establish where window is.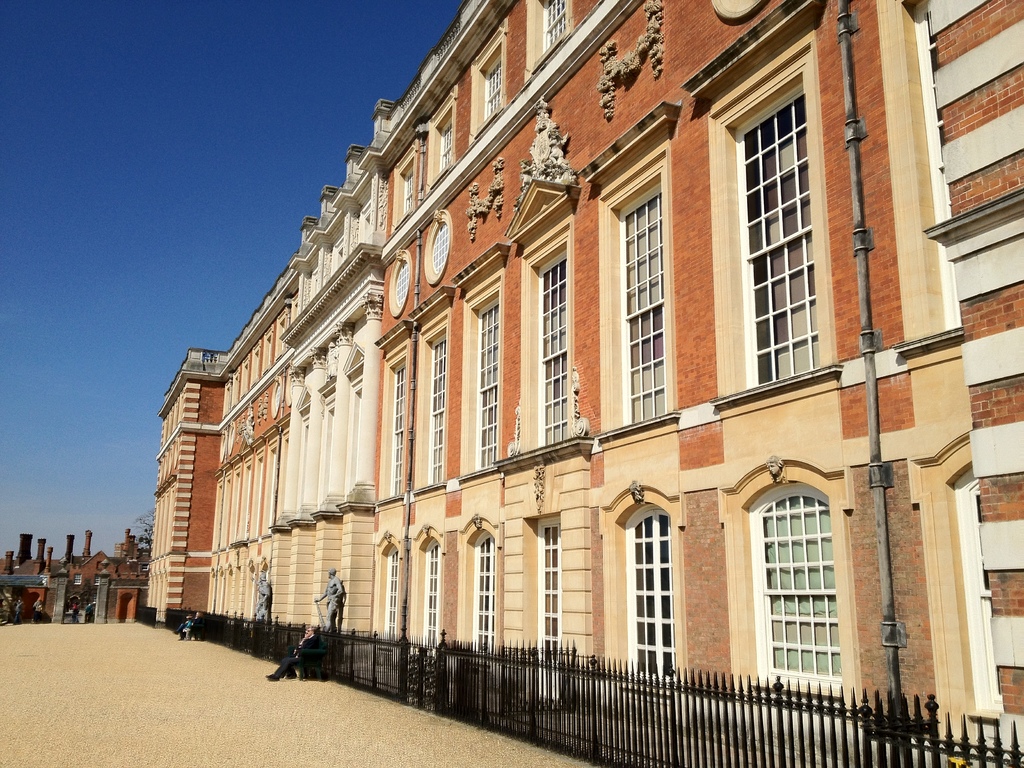
Established at <region>732, 85, 829, 383</region>.
